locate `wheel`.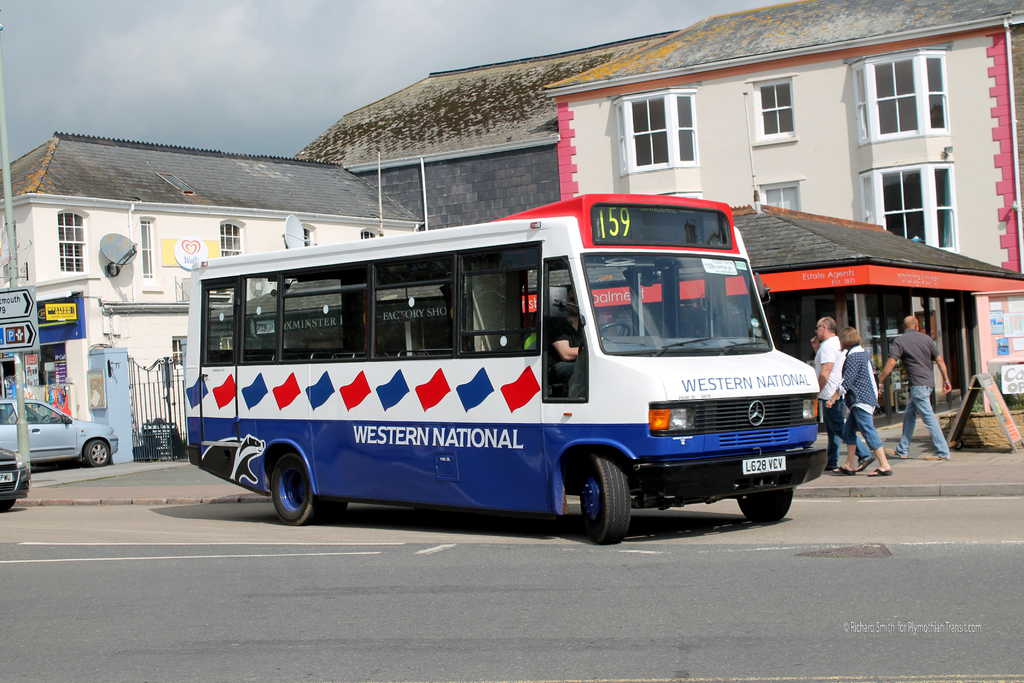
Bounding box: crop(737, 486, 796, 523).
